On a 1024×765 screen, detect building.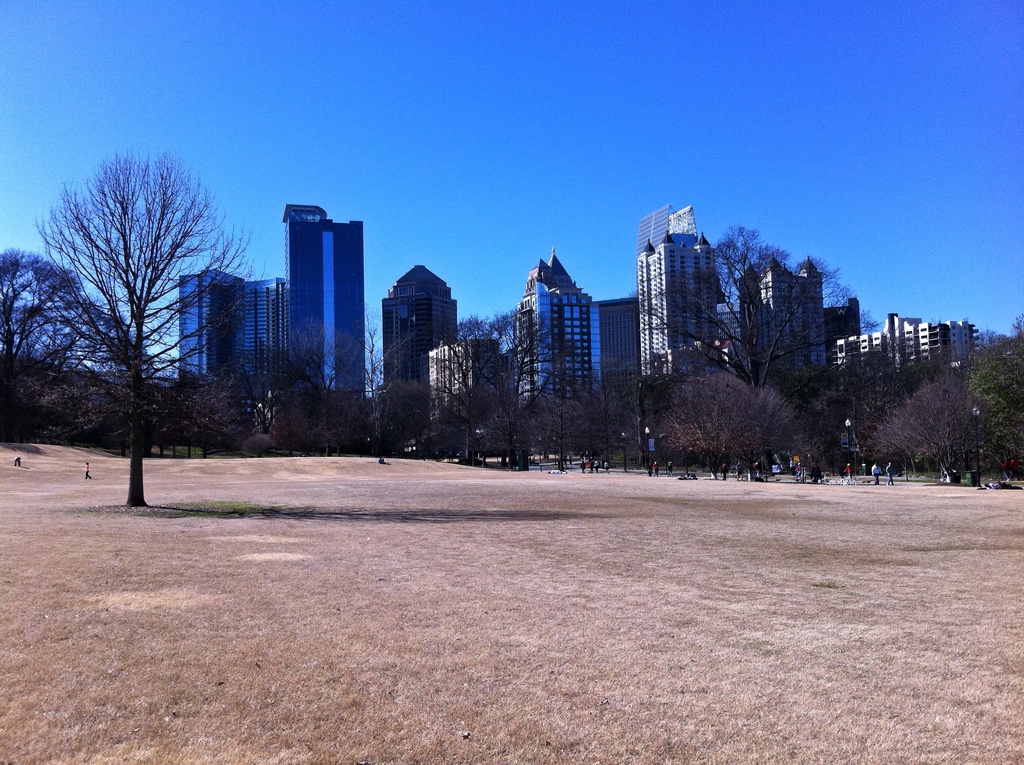
bbox(596, 298, 641, 386).
